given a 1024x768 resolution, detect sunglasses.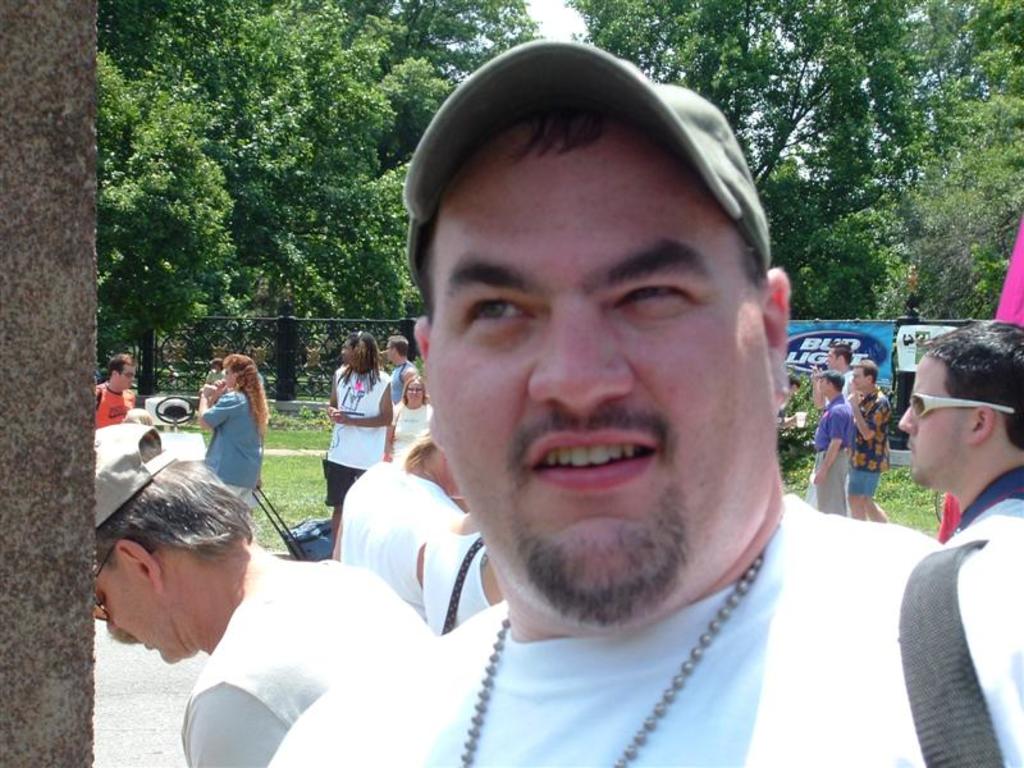
<bbox>93, 536, 150, 622</bbox>.
